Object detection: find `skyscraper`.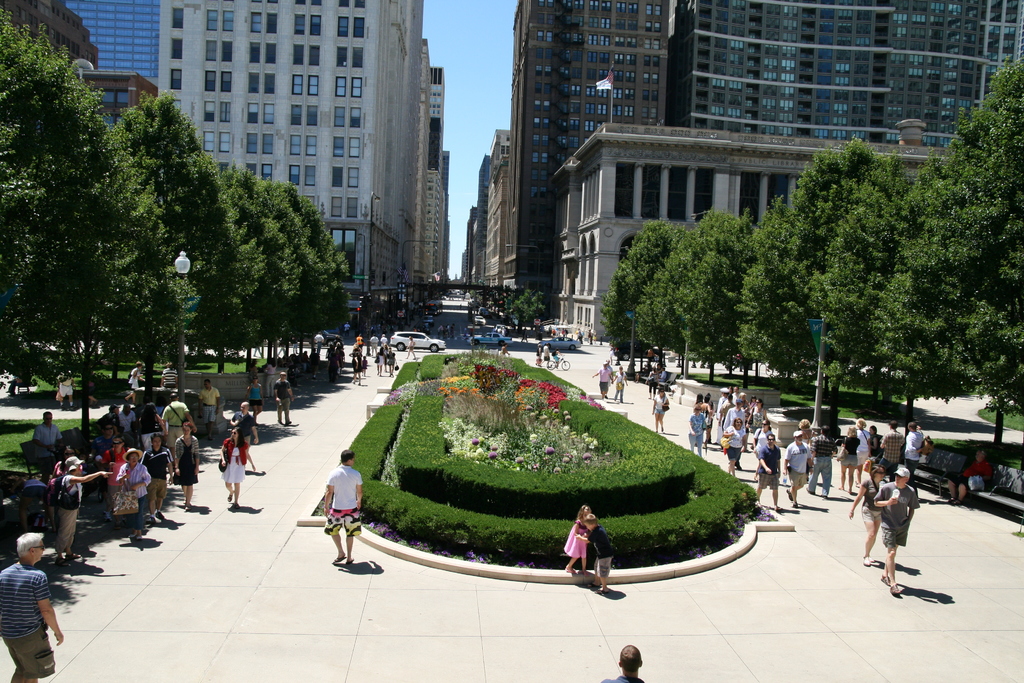
[505,0,673,293].
